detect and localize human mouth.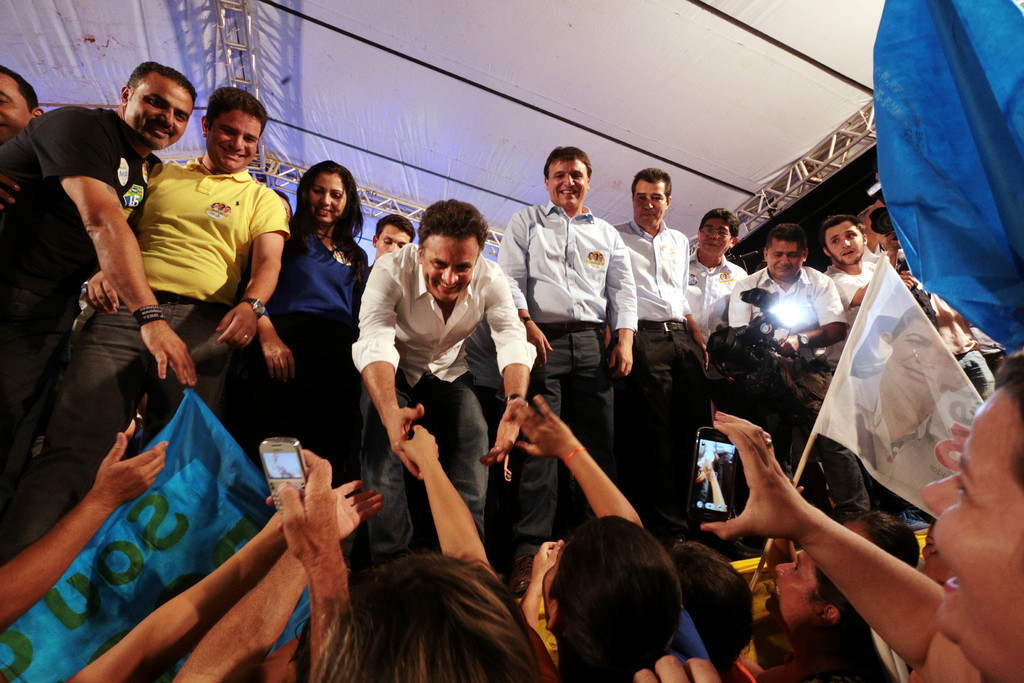
Localized at locate(440, 283, 456, 286).
